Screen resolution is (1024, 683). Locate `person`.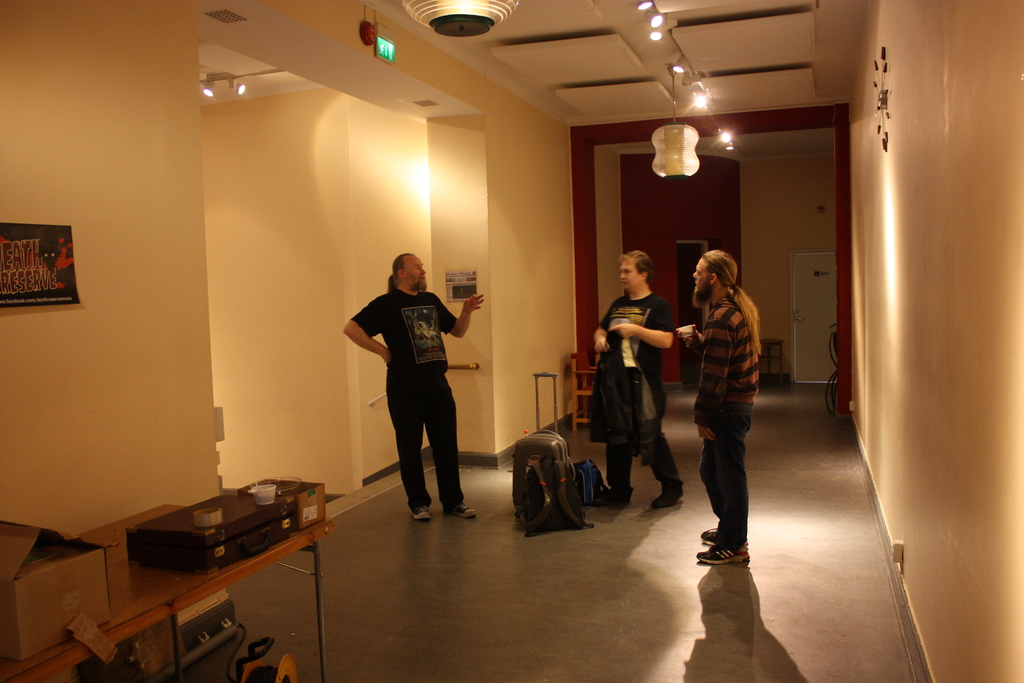
670, 248, 758, 558.
